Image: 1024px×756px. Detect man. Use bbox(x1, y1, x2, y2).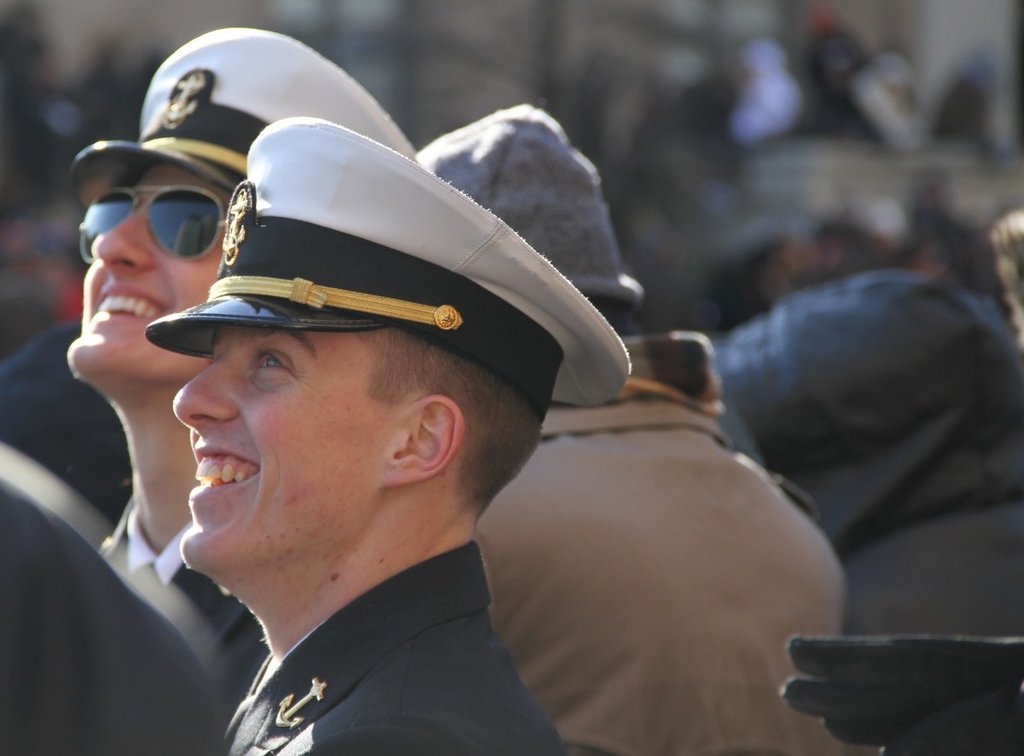
bbox(145, 113, 634, 755).
